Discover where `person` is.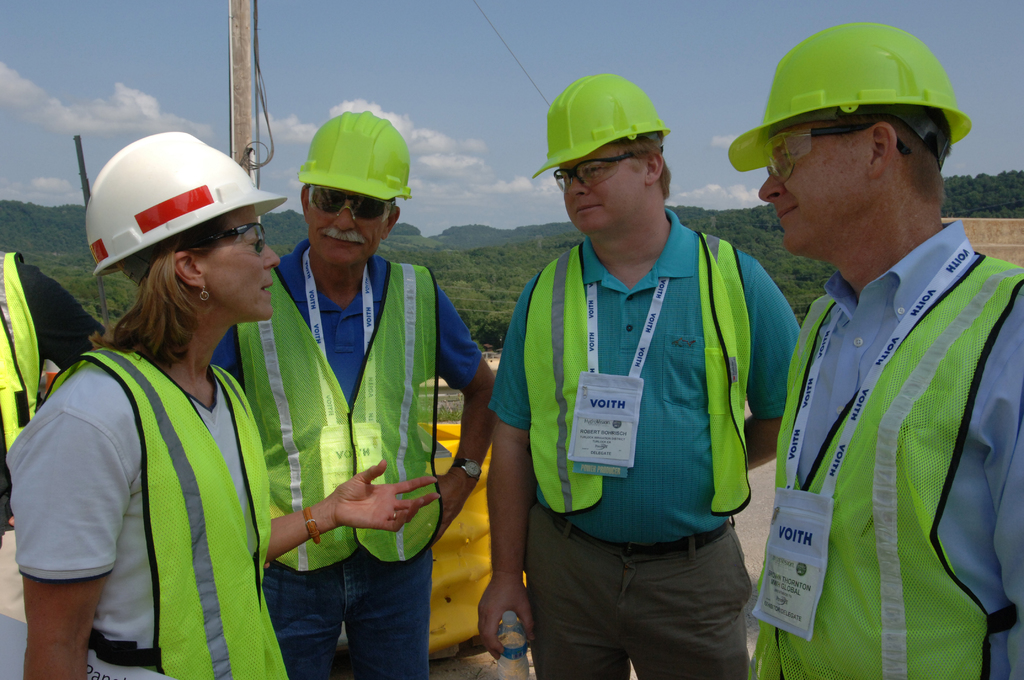
Discovered at bbox(6, 131, 441, 679).
